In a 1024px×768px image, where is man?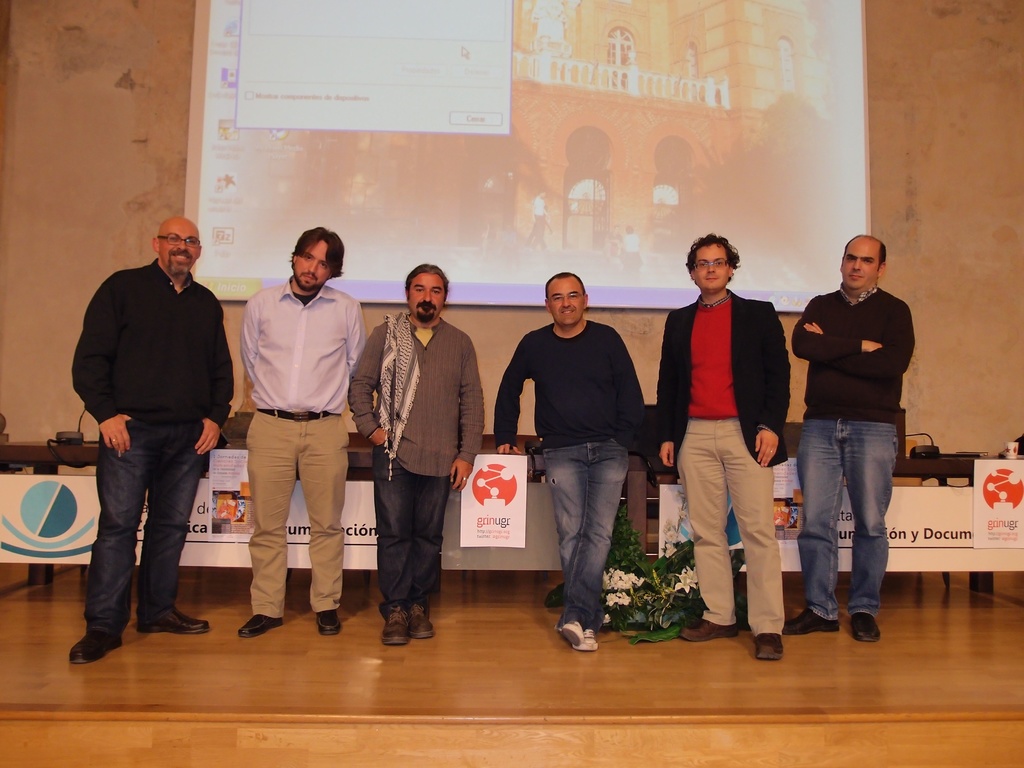
l=648, t=229, r=799, b=662.
